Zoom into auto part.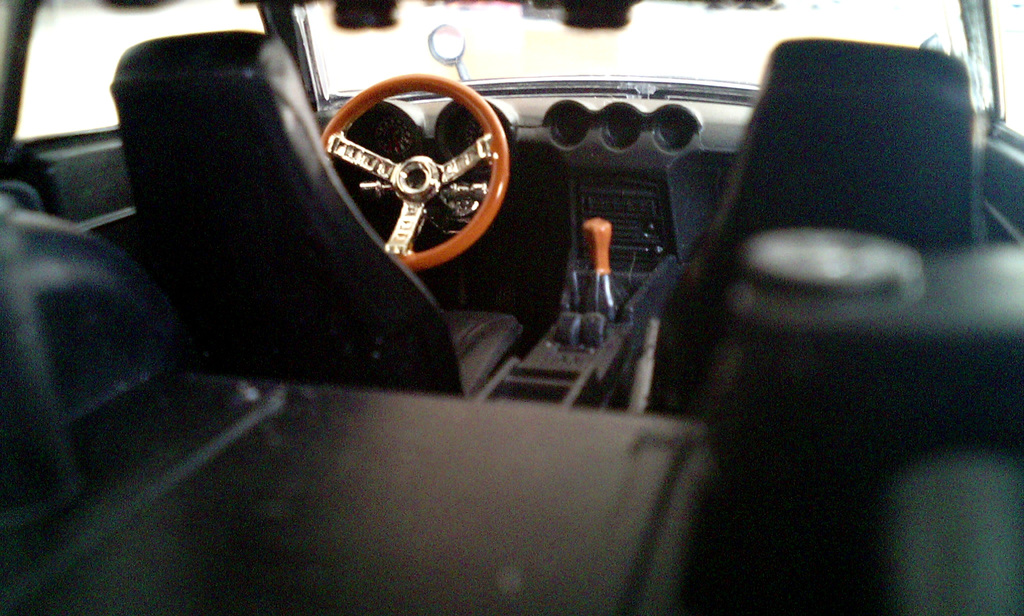
Zoom target: select_region(315, 45, 523, 253).
